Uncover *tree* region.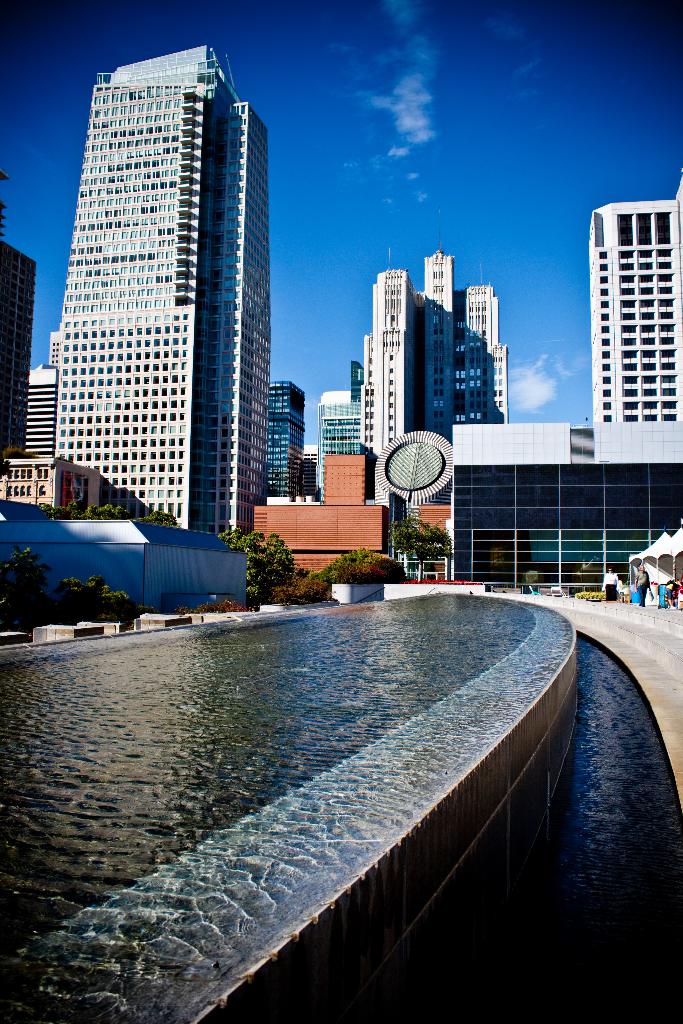
Uncovered: select_region(55, 504, 80, 521).
